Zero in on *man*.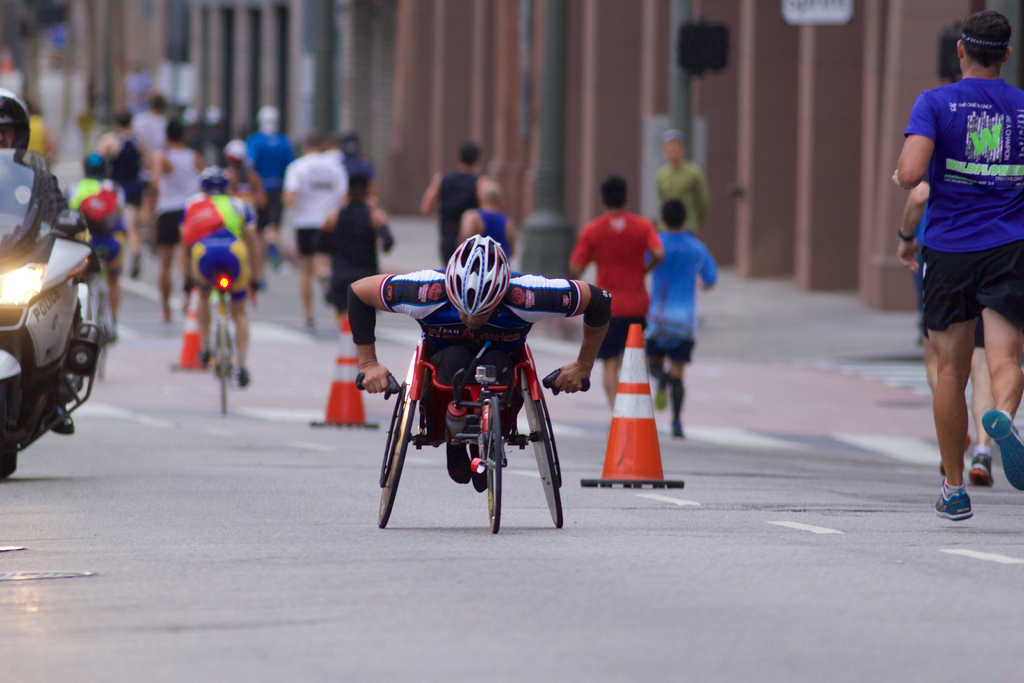
Zeroed in: left=655, top=129, right=710, bottom=235.
